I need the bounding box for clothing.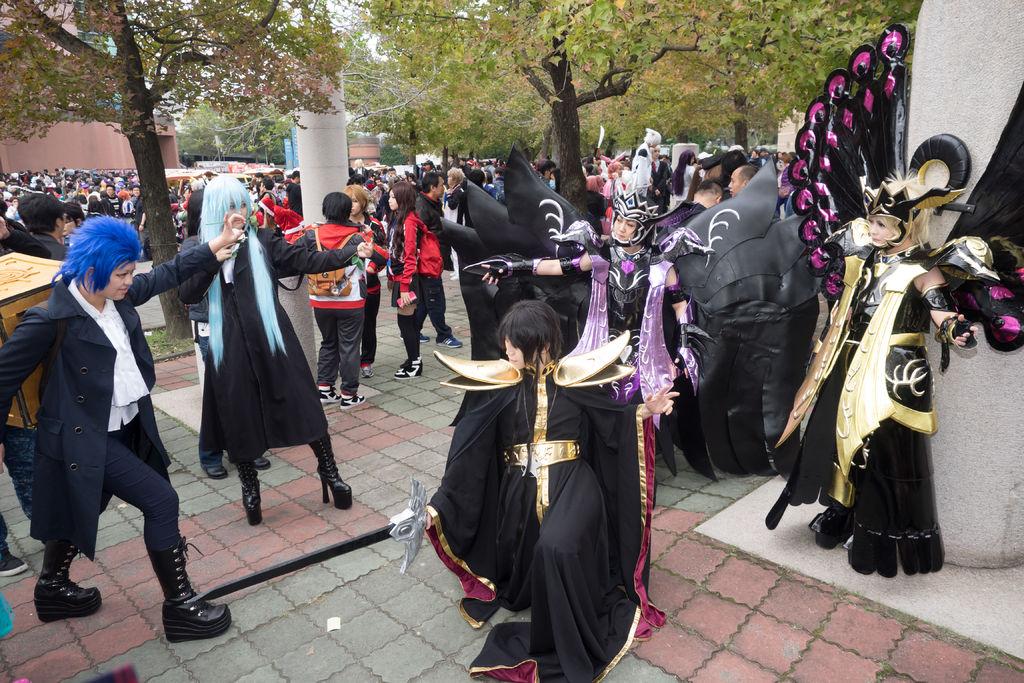
Here it is: x1=106 y1=195 x2=124 y2=225.
